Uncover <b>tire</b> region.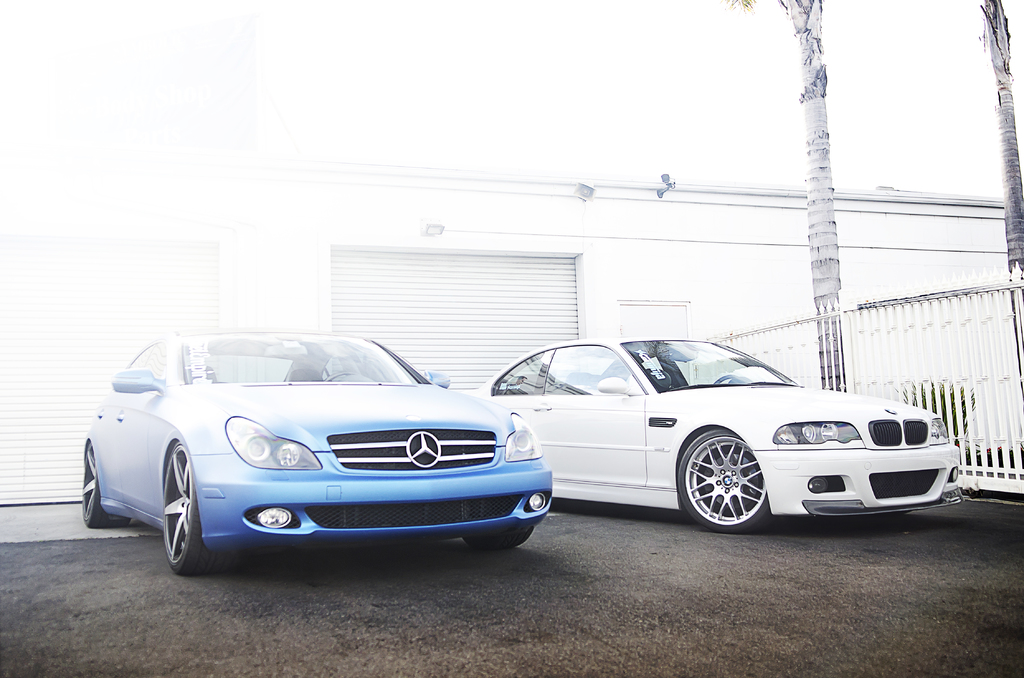
Uncovered: [left=161, top=436, right=201, bottom=572].
